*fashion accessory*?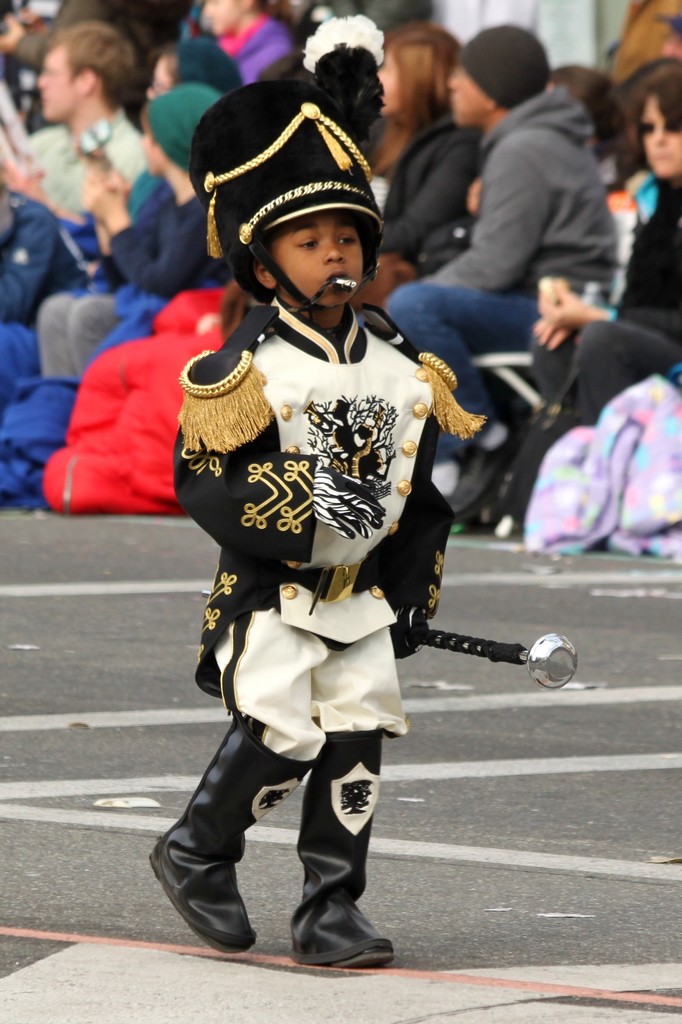
x1=177, y1=302, x2=282, y2=456
